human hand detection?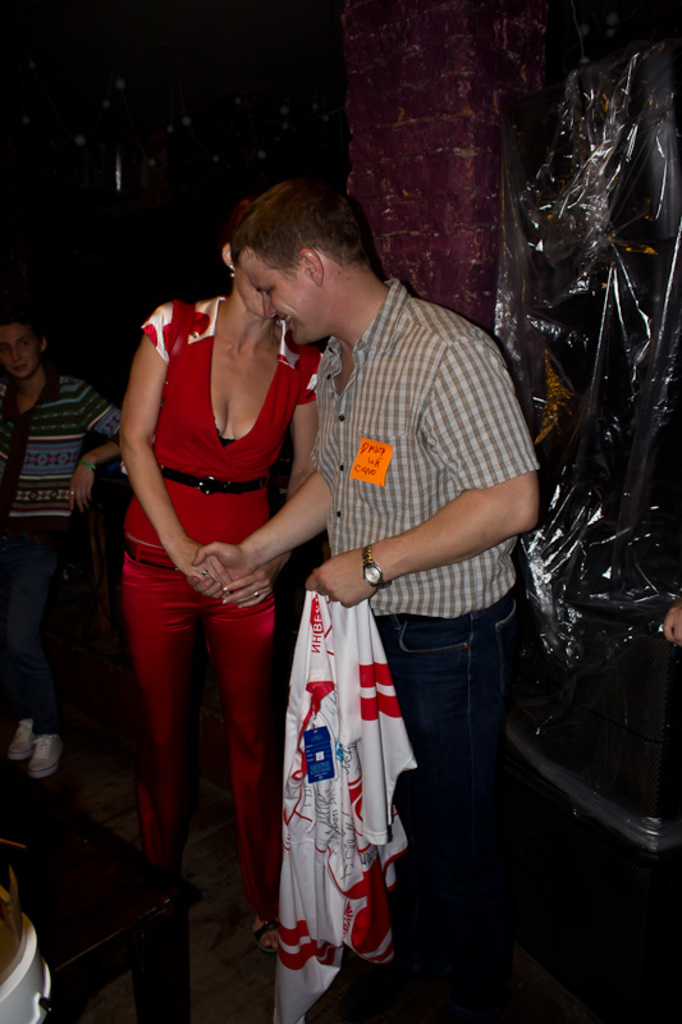
select_region(224, 563, 288, 611)
